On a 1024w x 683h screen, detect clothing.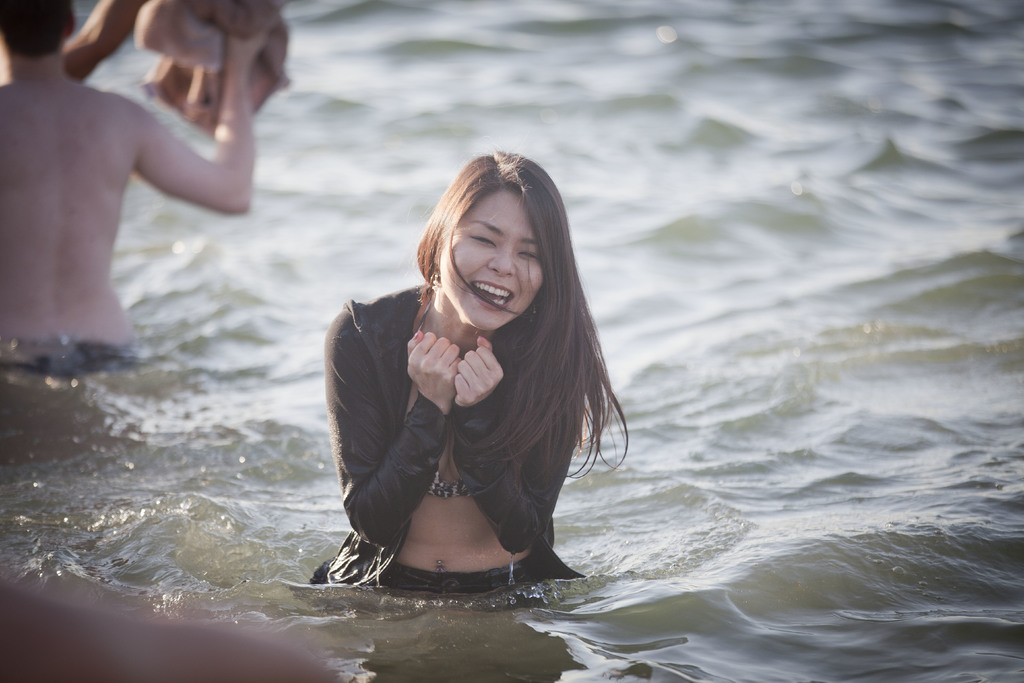
310, 280, 607, 615.
